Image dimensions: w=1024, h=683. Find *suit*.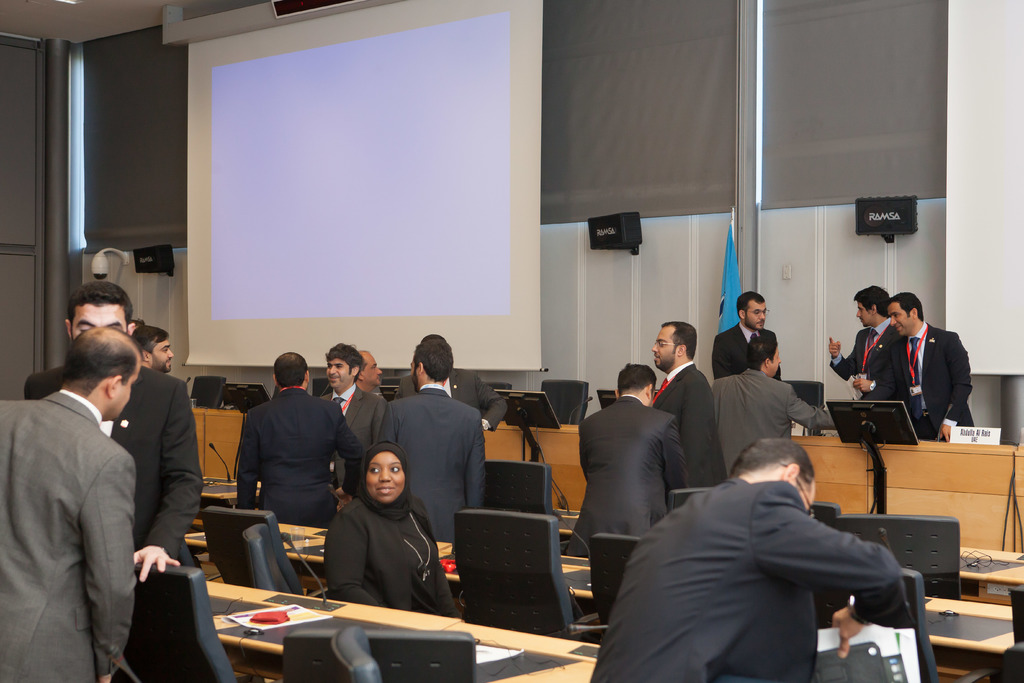
{"x1": 377, "y1": 387, "x2": 489, "y2": 546}.
